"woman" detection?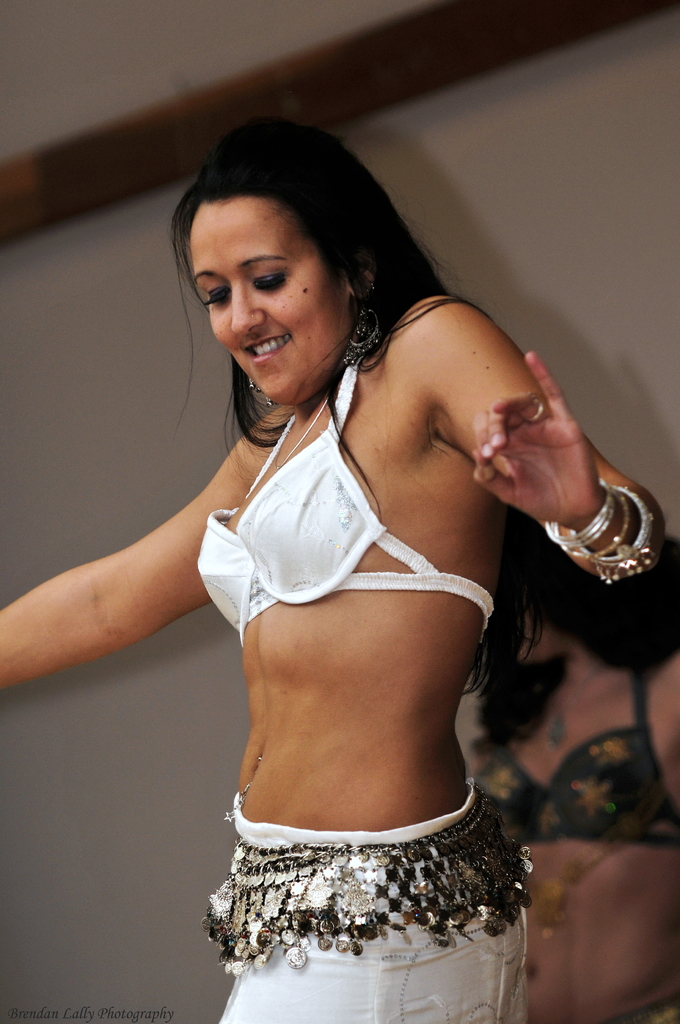
left=0, top=119, right=670, bottom=1023
